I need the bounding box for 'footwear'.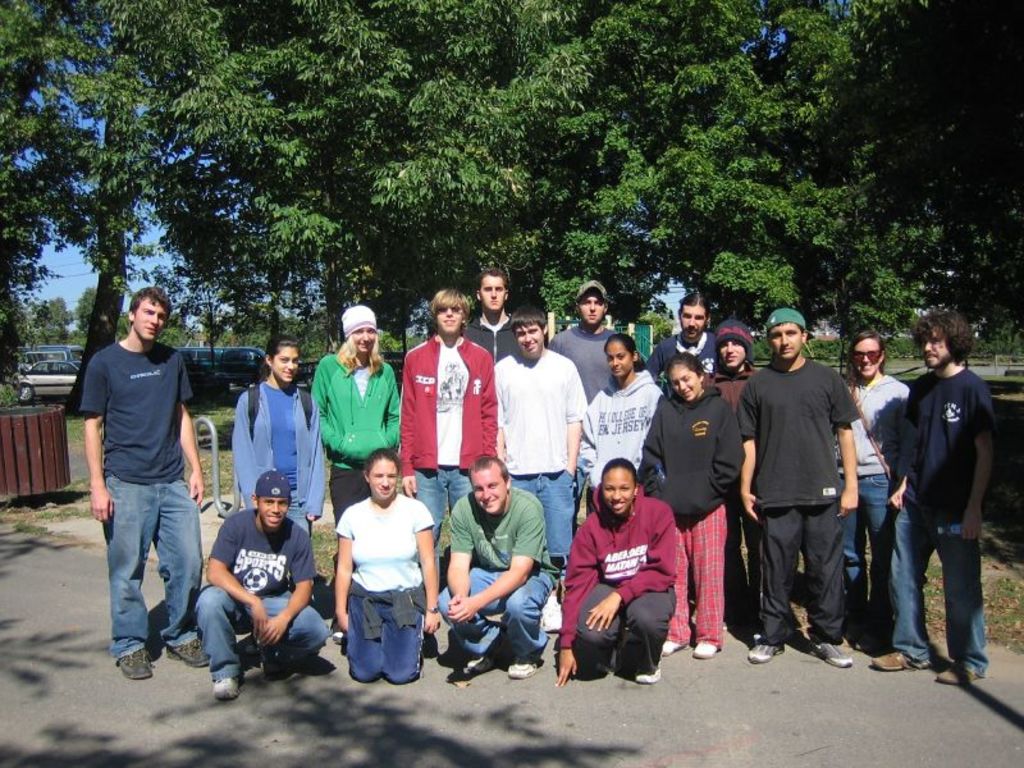
Here it is: 722,616,739,632.
